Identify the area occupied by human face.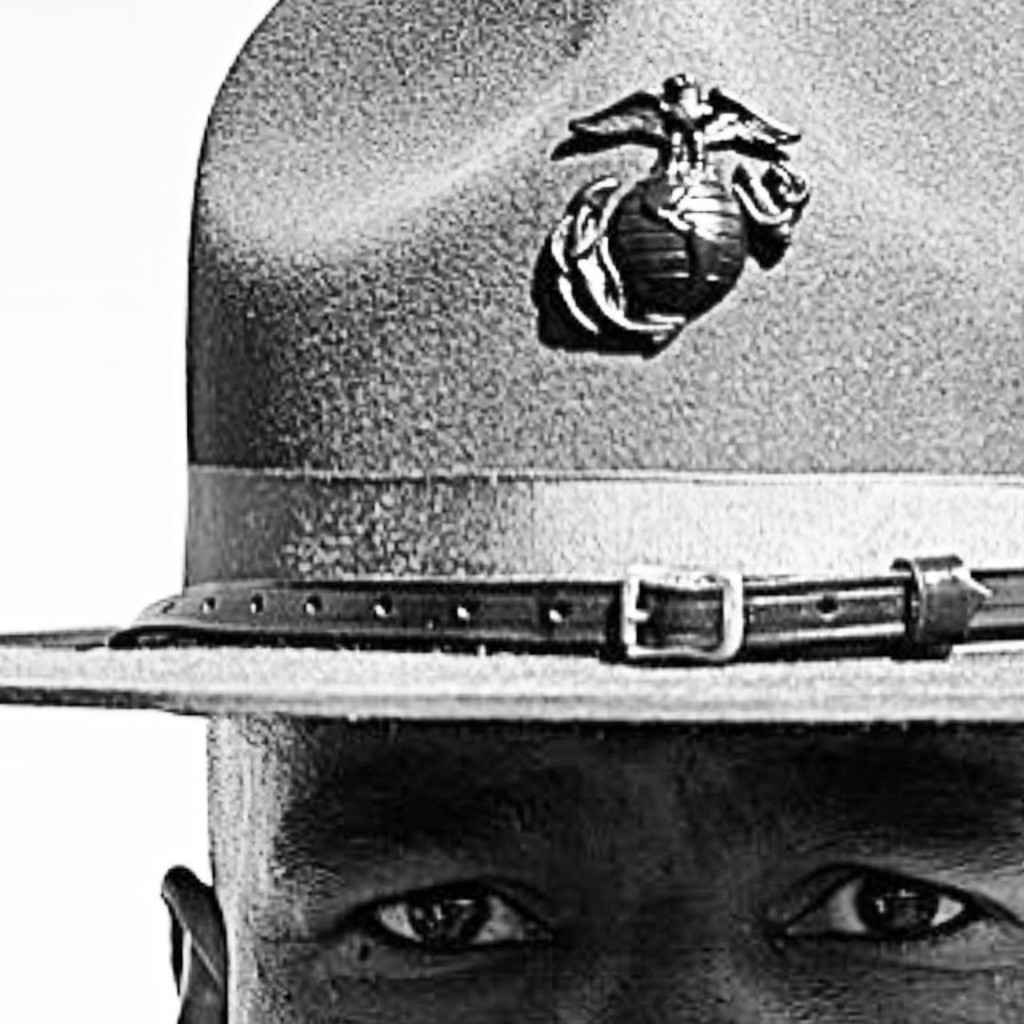
Area: box(200, 714, 1022, 1022).
